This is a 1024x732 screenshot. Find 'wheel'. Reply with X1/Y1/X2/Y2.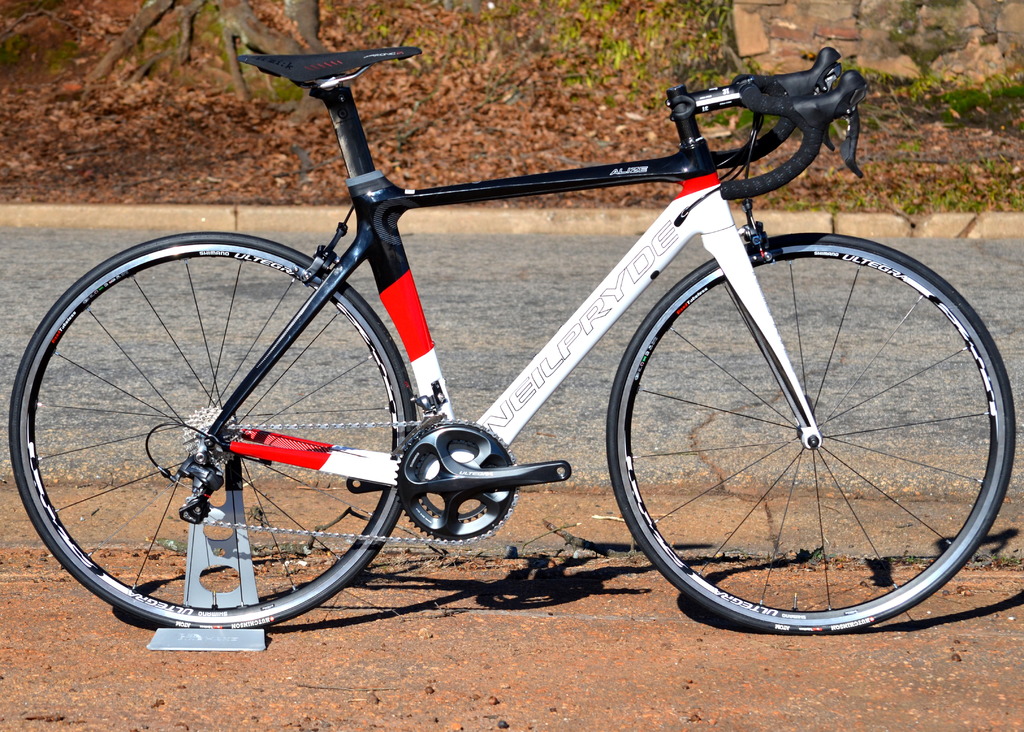
394/413/524/543.
